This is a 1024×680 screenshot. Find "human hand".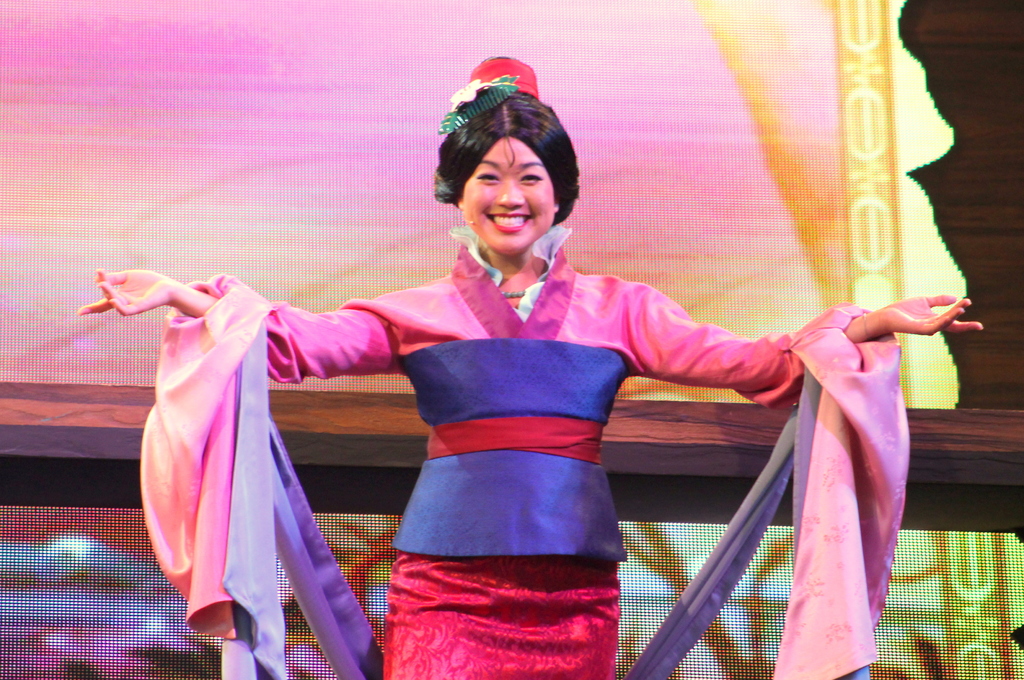
Bounding box: 867,290,985,337.
